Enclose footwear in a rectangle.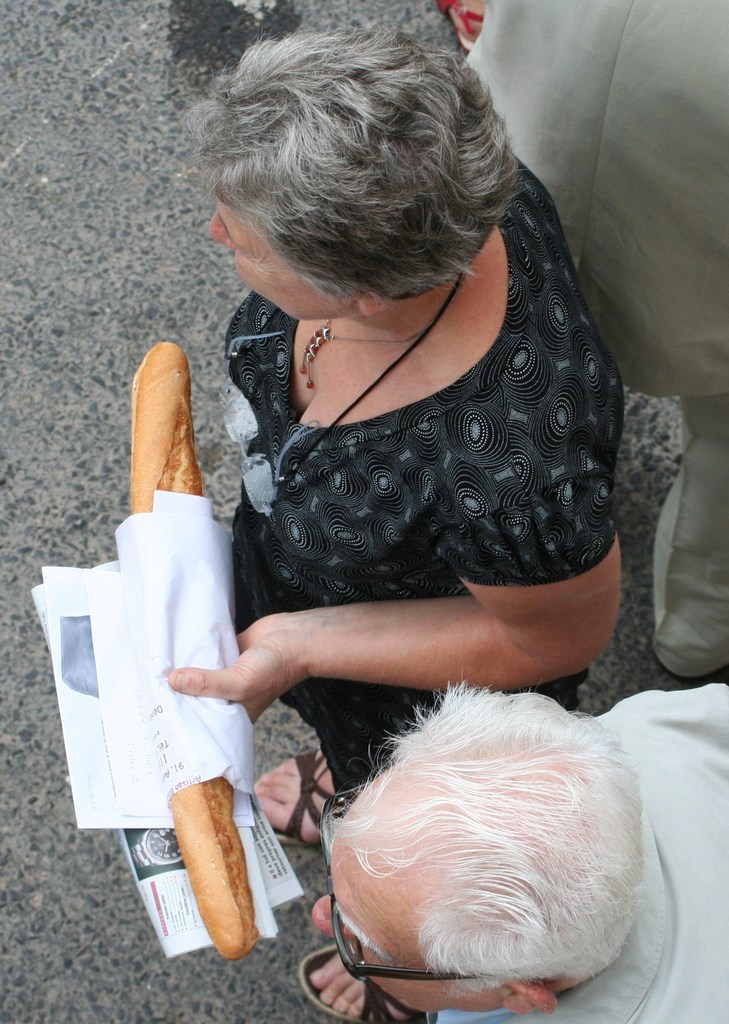
BBox(297, 944, 421, 1023).
